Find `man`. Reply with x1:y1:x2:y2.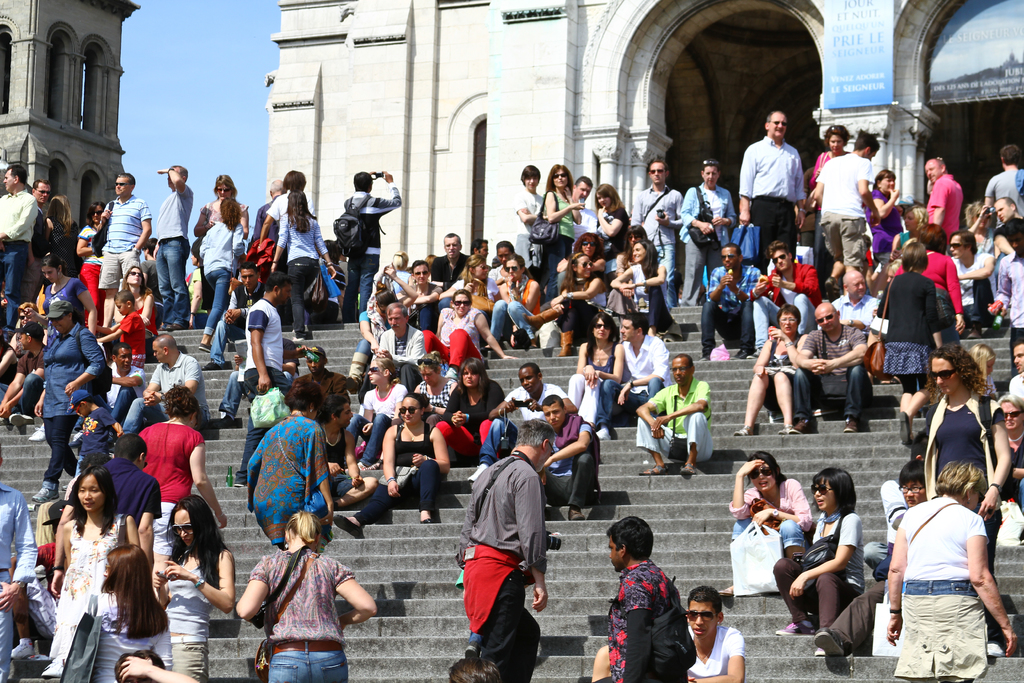
51:431:163:598.
